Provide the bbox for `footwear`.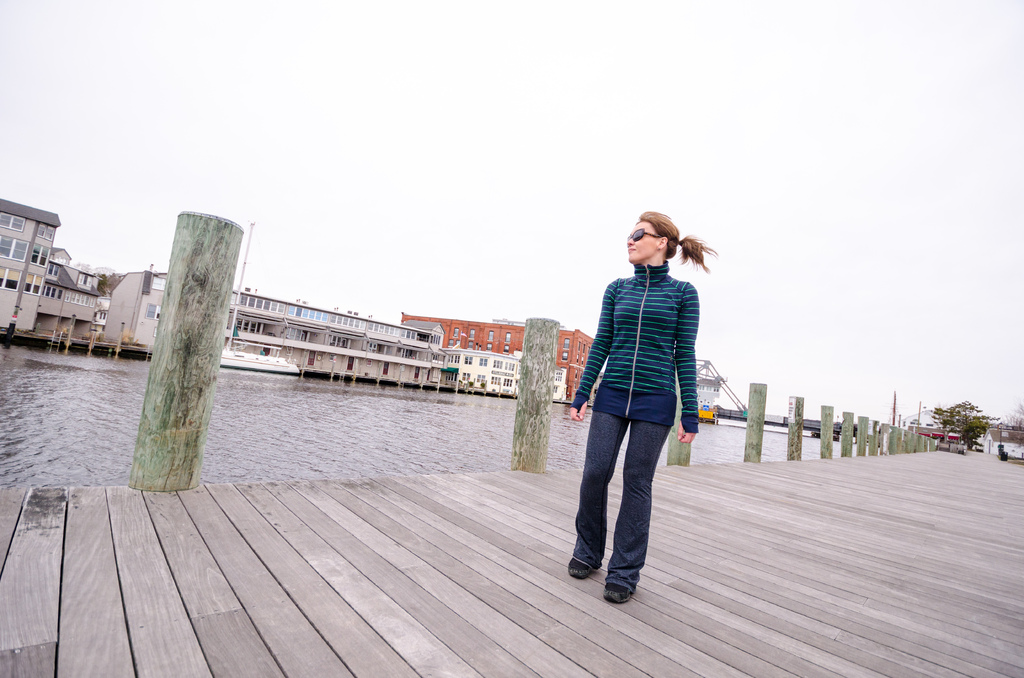
<region>563, 551, 591, 582</region>.
